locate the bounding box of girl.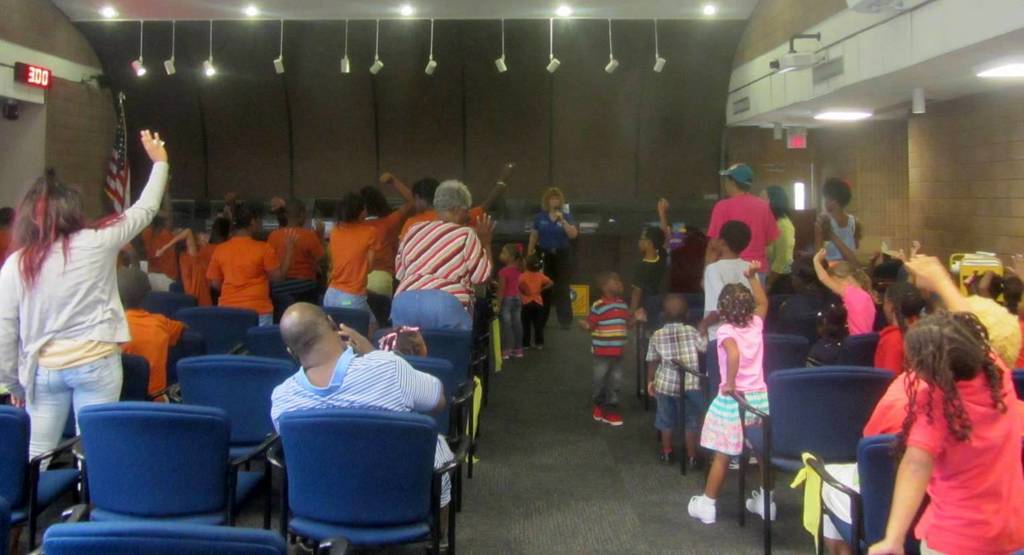
Bounding box: (684,257,776,523).
